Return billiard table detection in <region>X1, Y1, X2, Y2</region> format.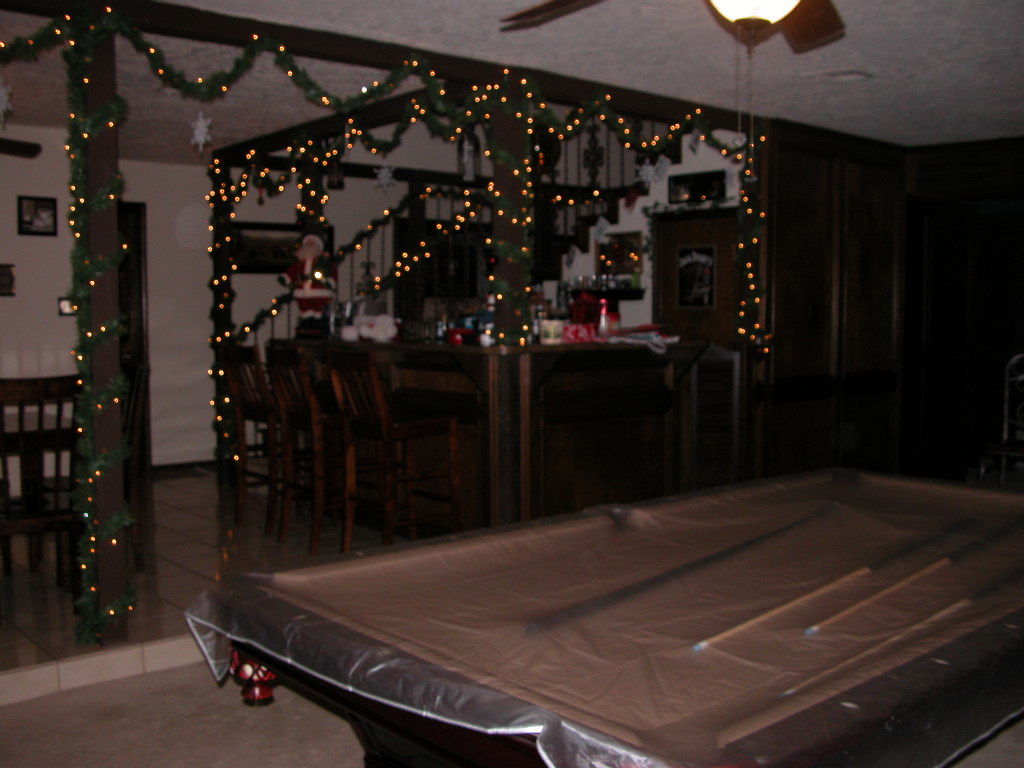
<region>204, 460, 1023, 767</region>.
